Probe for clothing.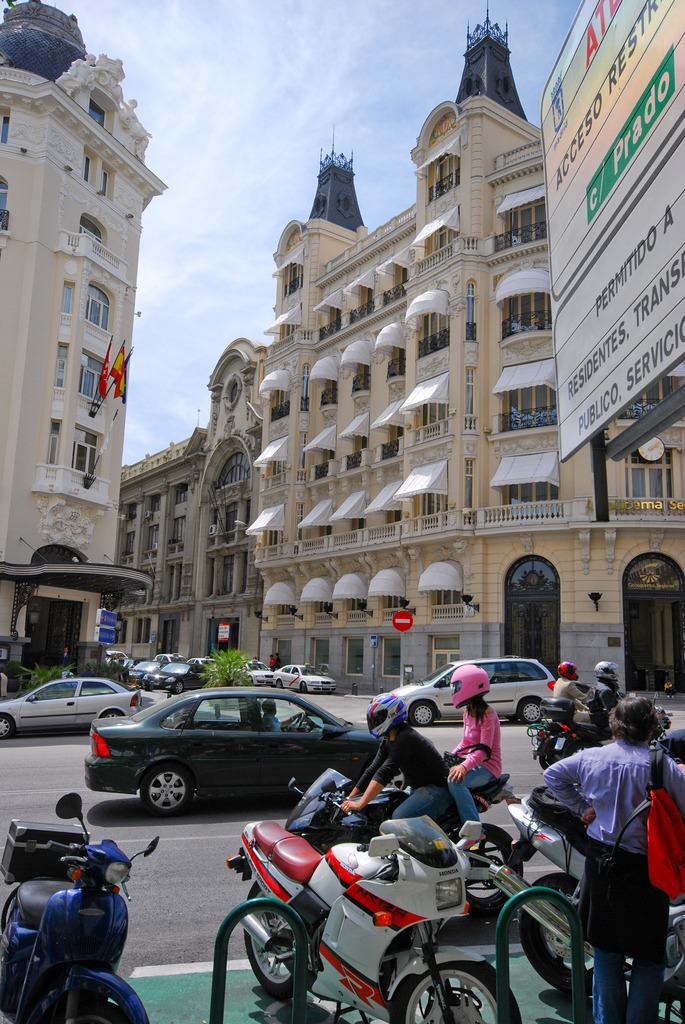
Probe result: [542,737,684,1023].
